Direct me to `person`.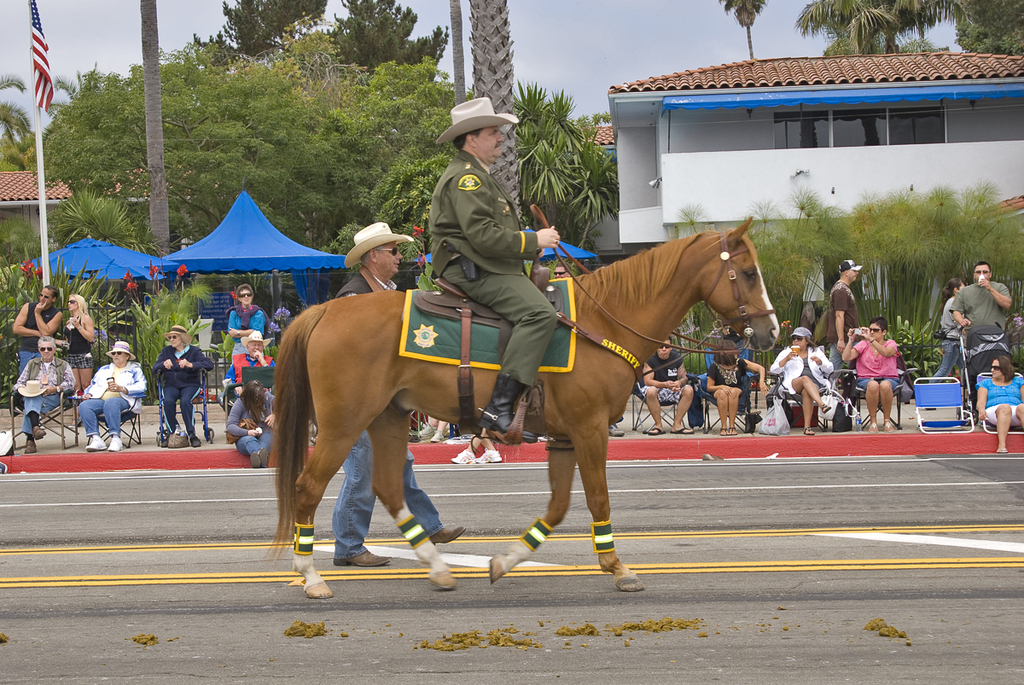
Direction: select_region(6, 336, 76, 457).
